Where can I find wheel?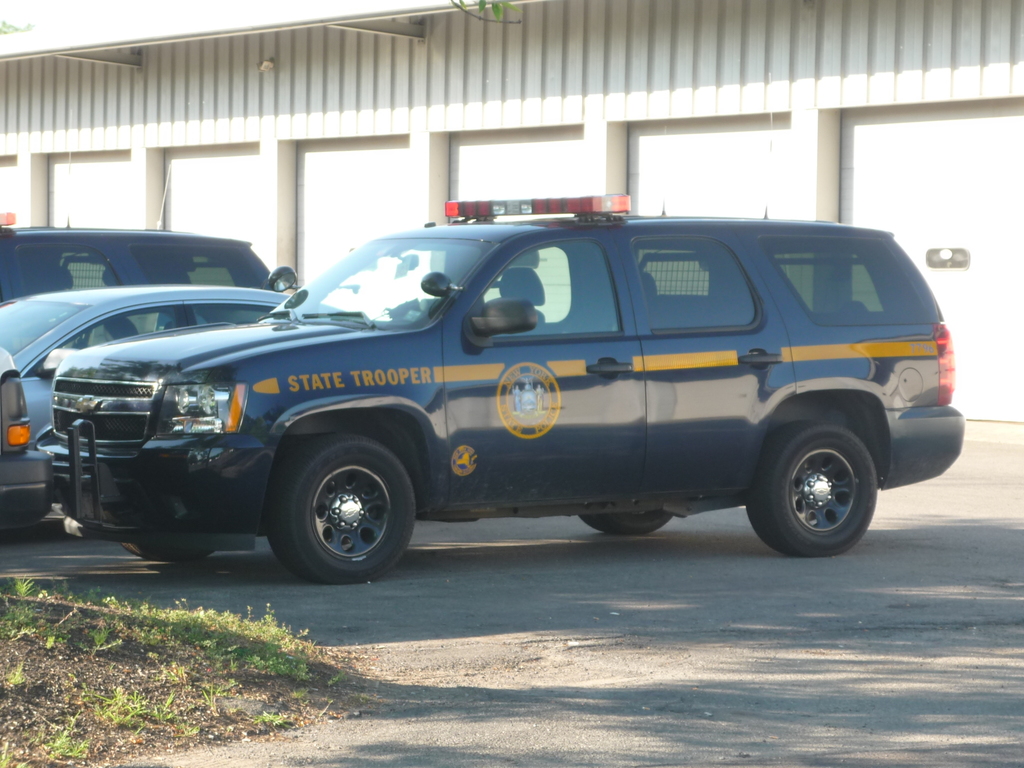
You can find it at 276, 433, 406, 579.
